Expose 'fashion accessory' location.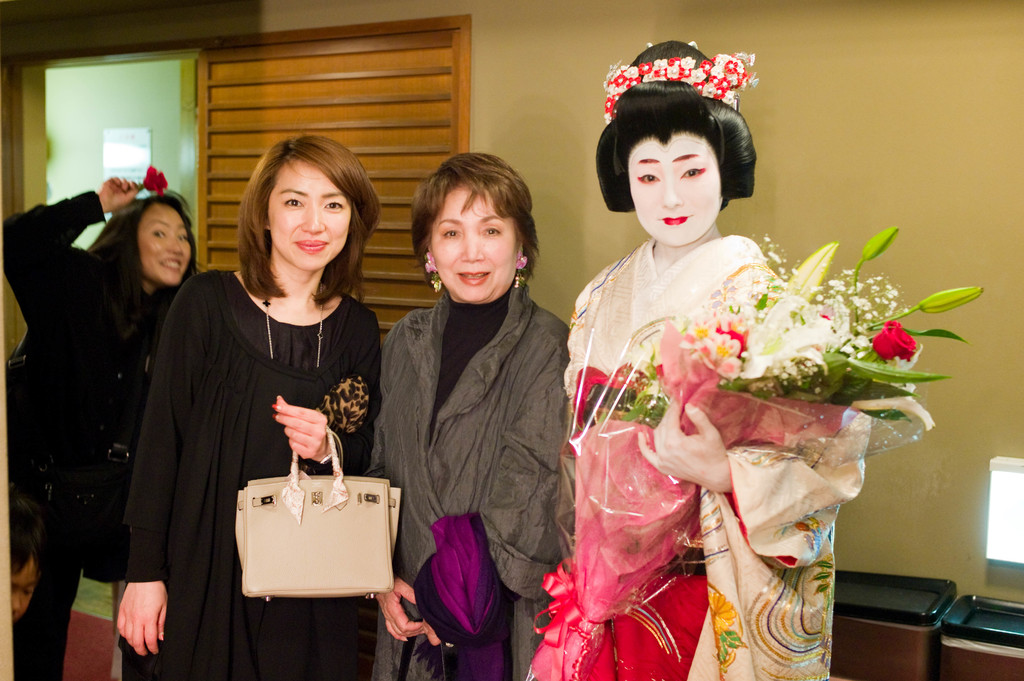
Exposed at <region>602, 31, 755, 118</region>.
